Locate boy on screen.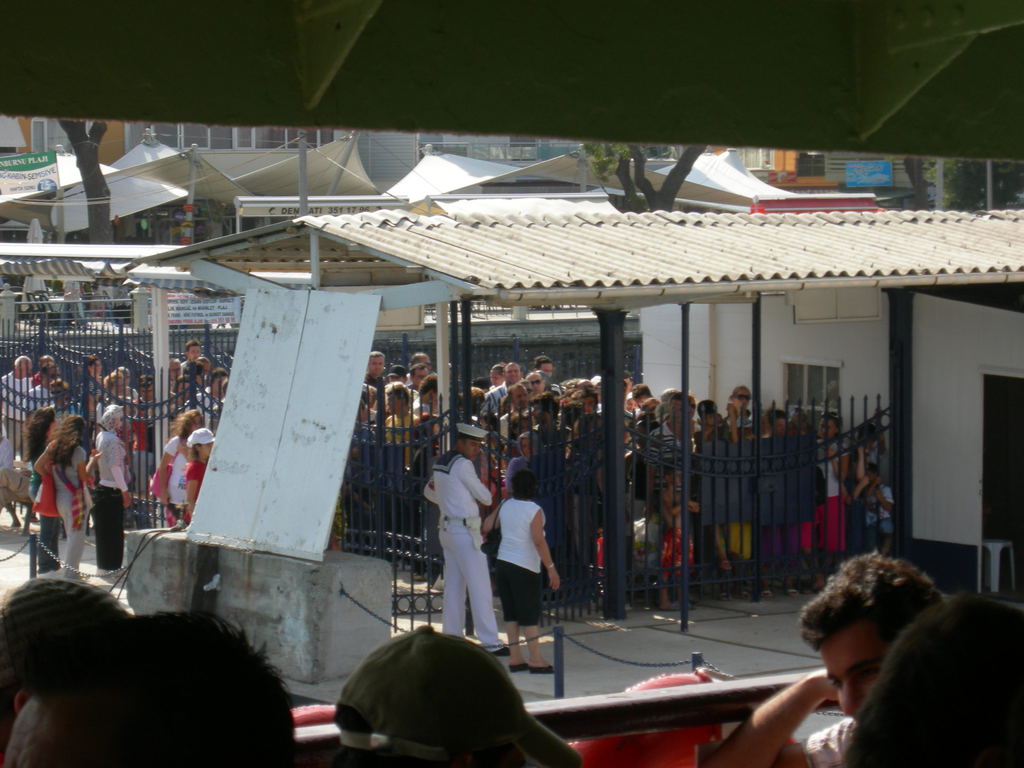
On screen at bbox=(376, 383, 420, 463).
